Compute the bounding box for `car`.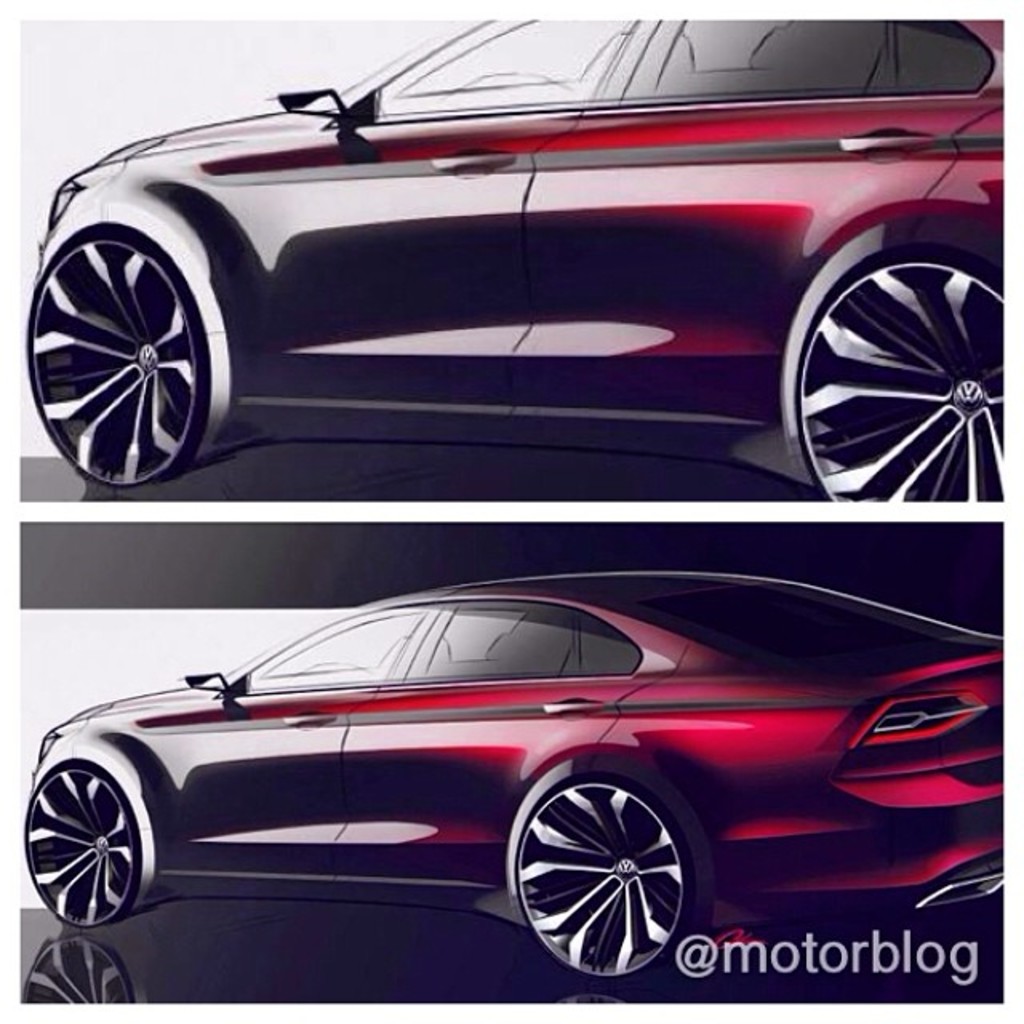
[left=27, top=19, right=1002, bottom=502].
